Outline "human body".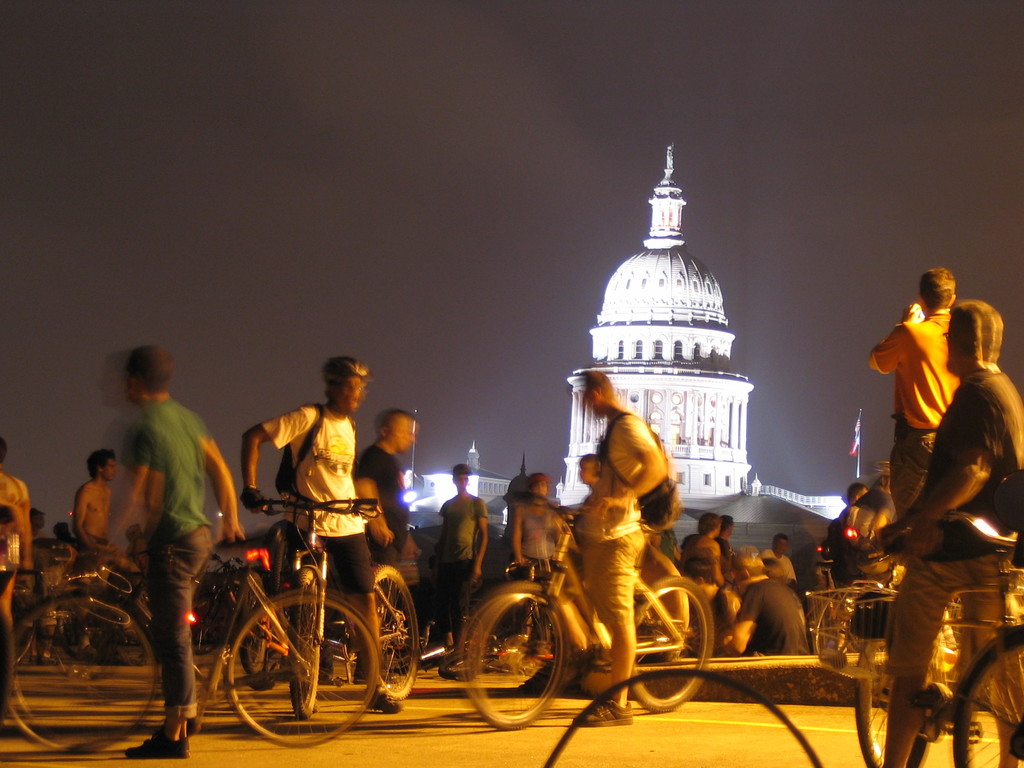
Outline: {"left": 879, "top": 362, "right": 1023, "bottom": 767}.
